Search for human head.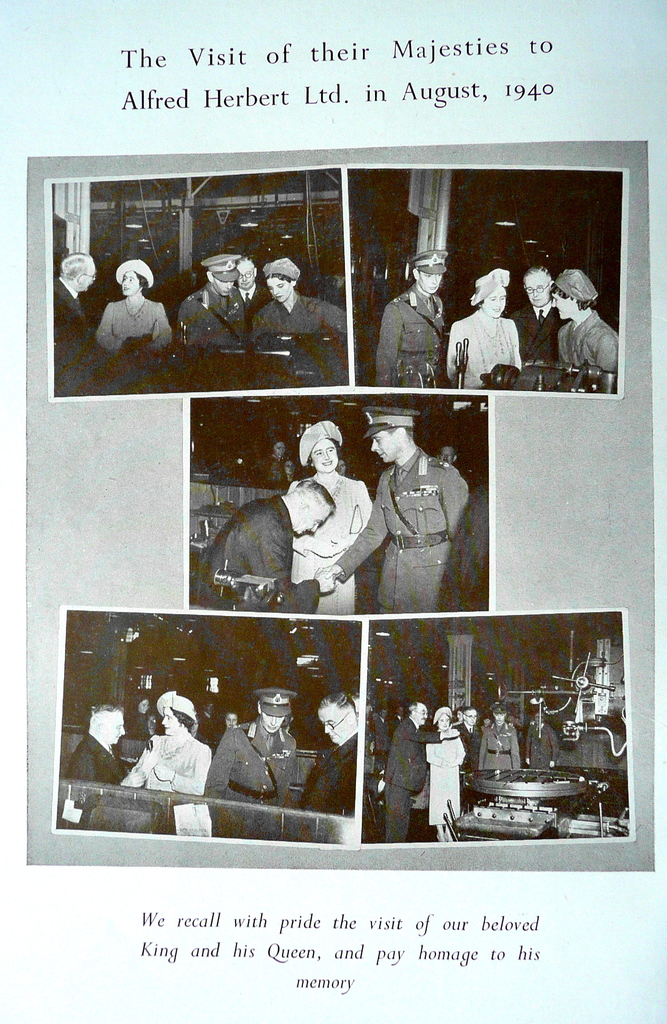
Found at [x1=60, y1=252, x2=98, y2=293].
